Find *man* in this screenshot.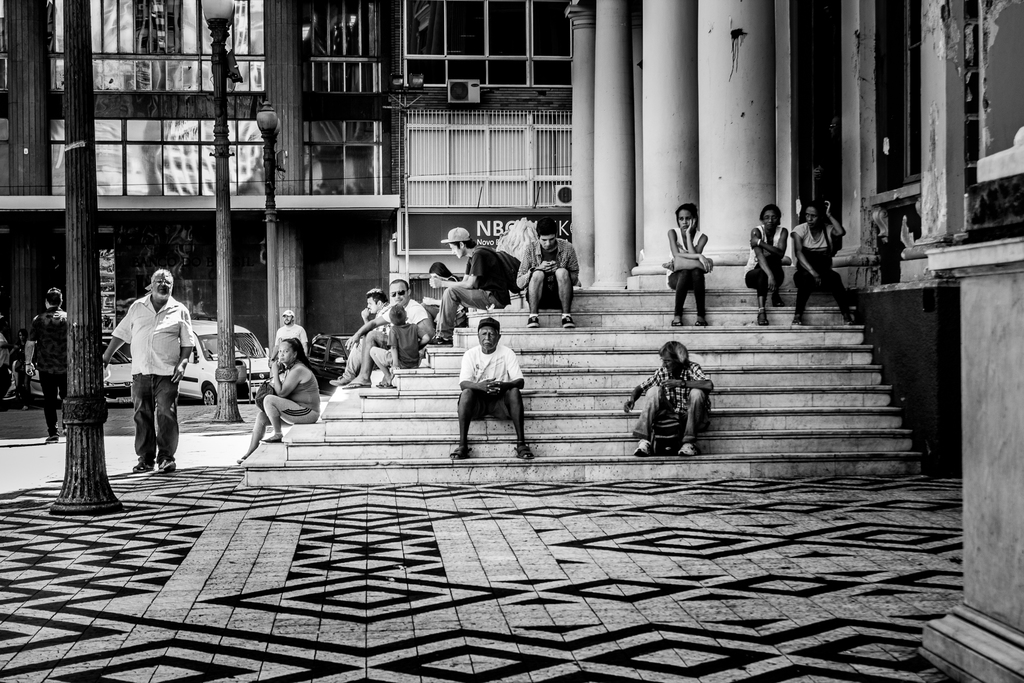
The bounding box for *man* is bbox(428, 223, 519, 346).
